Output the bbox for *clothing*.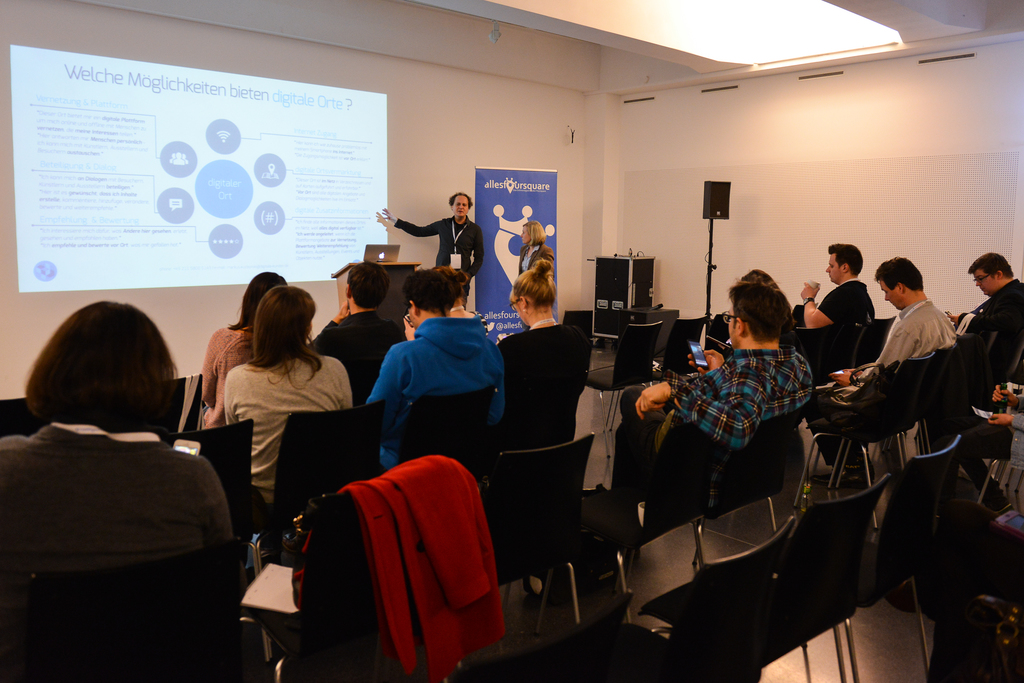
{"left": 513, "top": 242, "right": 555, "bottom": 273}.
